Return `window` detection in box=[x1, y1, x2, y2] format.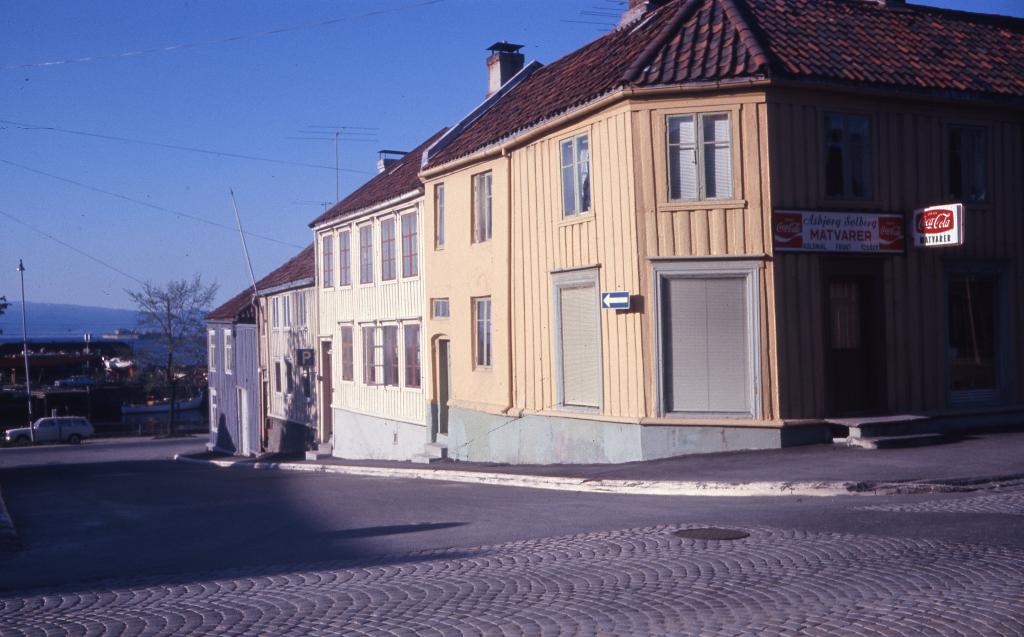
box=[824, 111, 879, 203].
